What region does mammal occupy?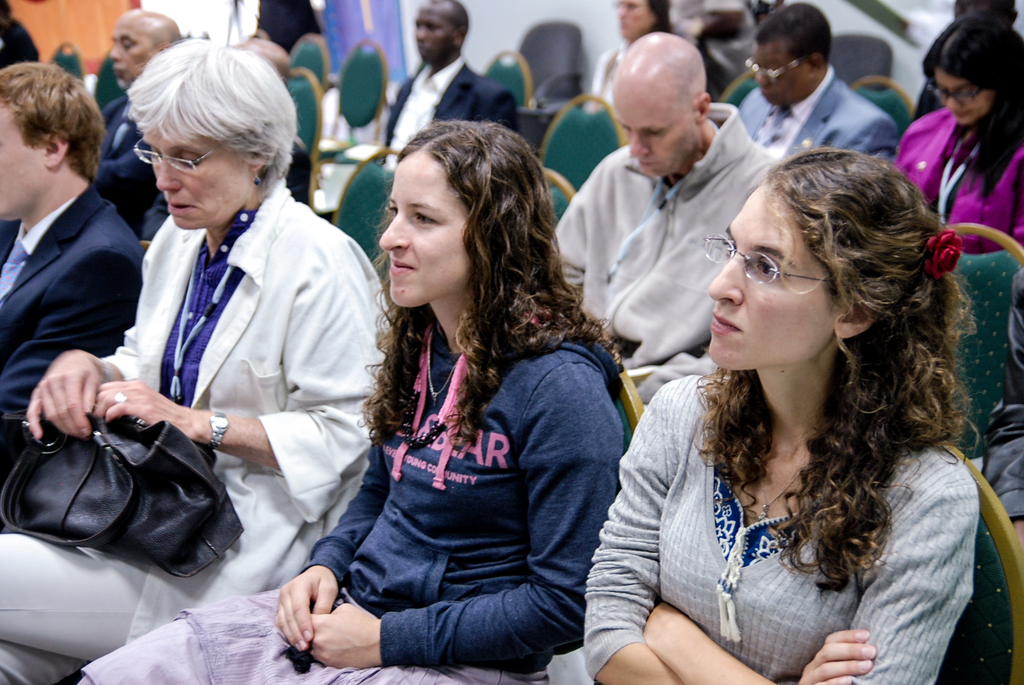
bbox(75, 117, 625, 684).
